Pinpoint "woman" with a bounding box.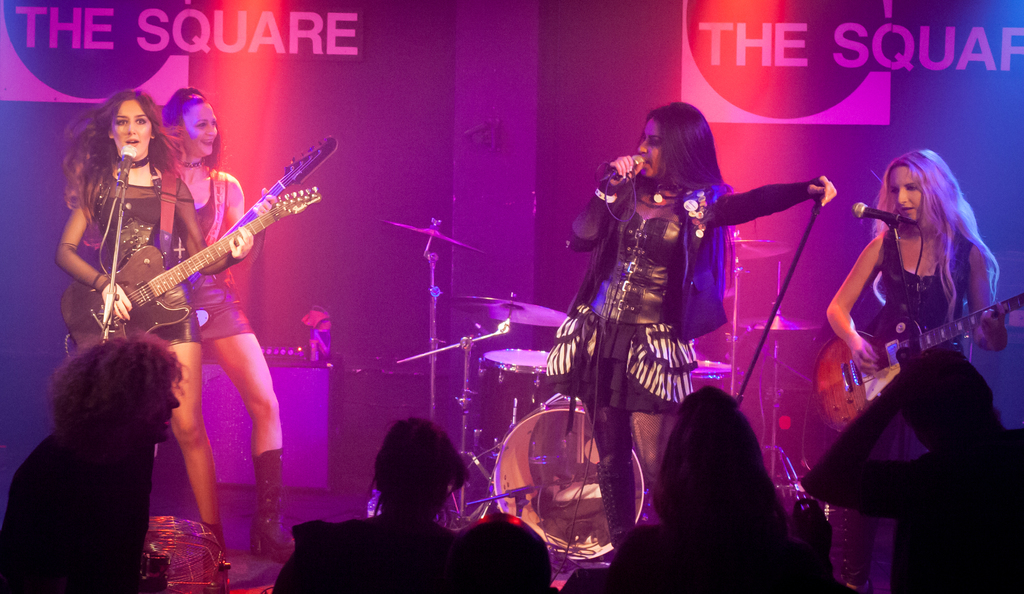
[x1=270, y1=417, x2=468, y2=593].
